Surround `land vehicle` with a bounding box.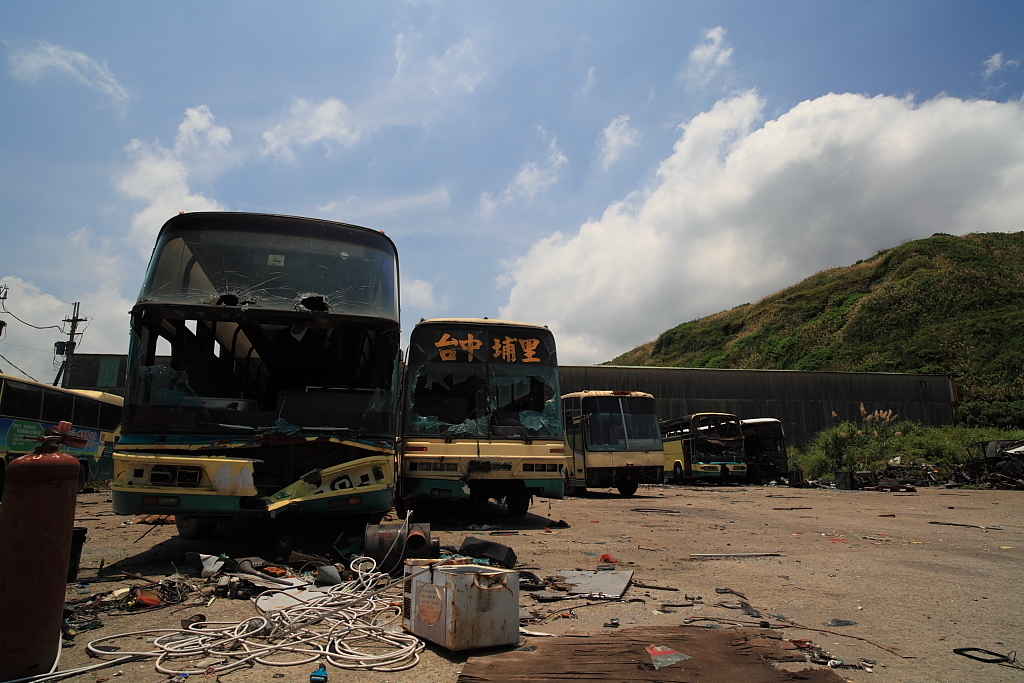
bbox=[113, 209, 400, 528].
